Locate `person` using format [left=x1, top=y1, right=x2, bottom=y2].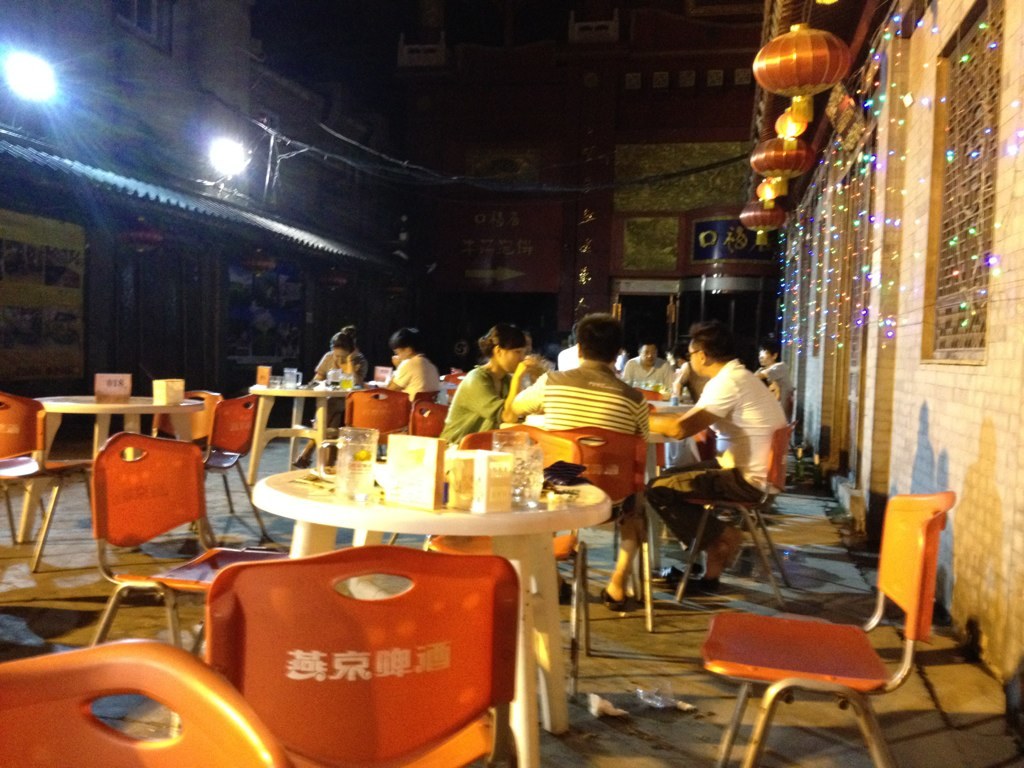
[left=292, top=323, right=367, bottom=463].
